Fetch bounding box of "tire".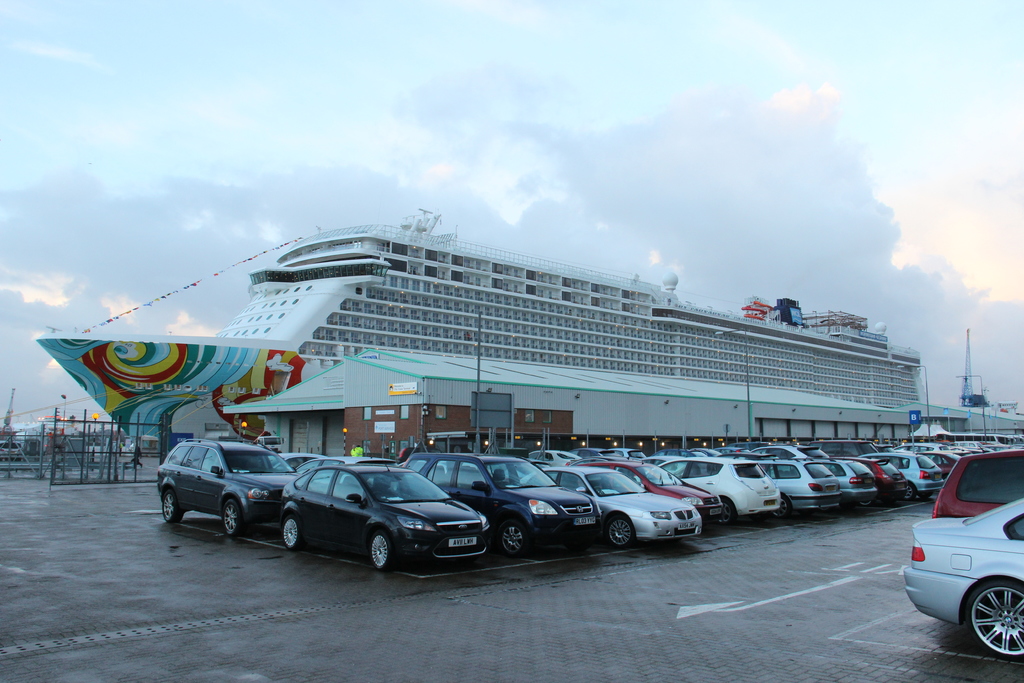
Bbox: 222, 495, 242, 536.
